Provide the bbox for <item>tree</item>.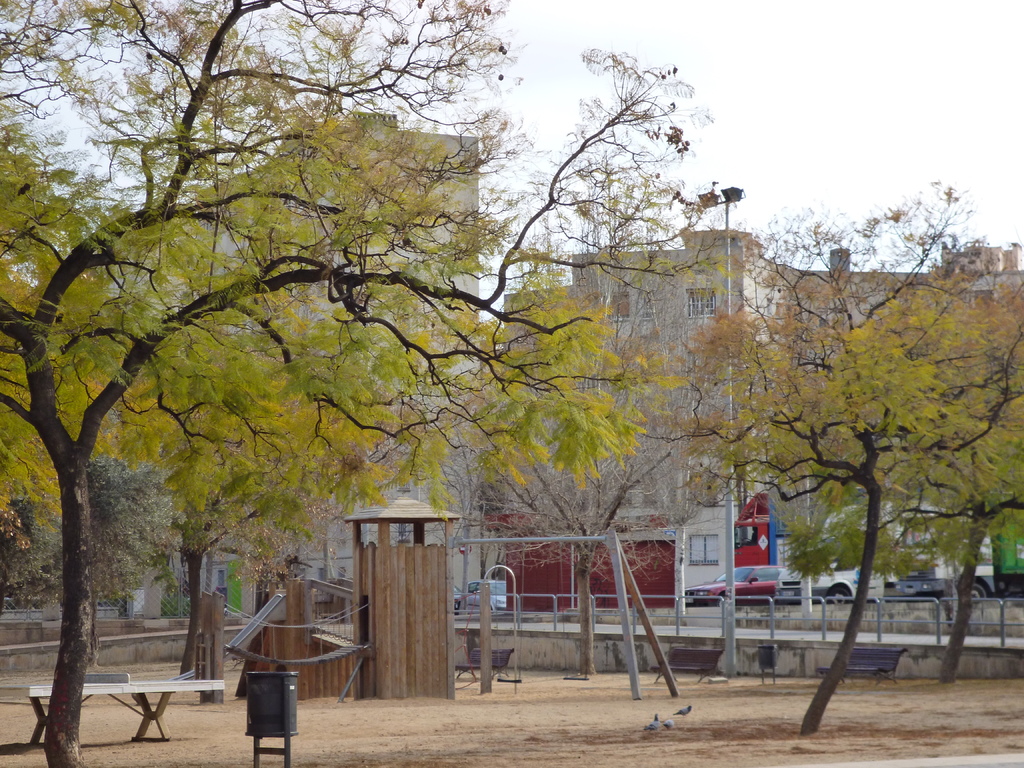
select_region(695, 185, 988, 695).
